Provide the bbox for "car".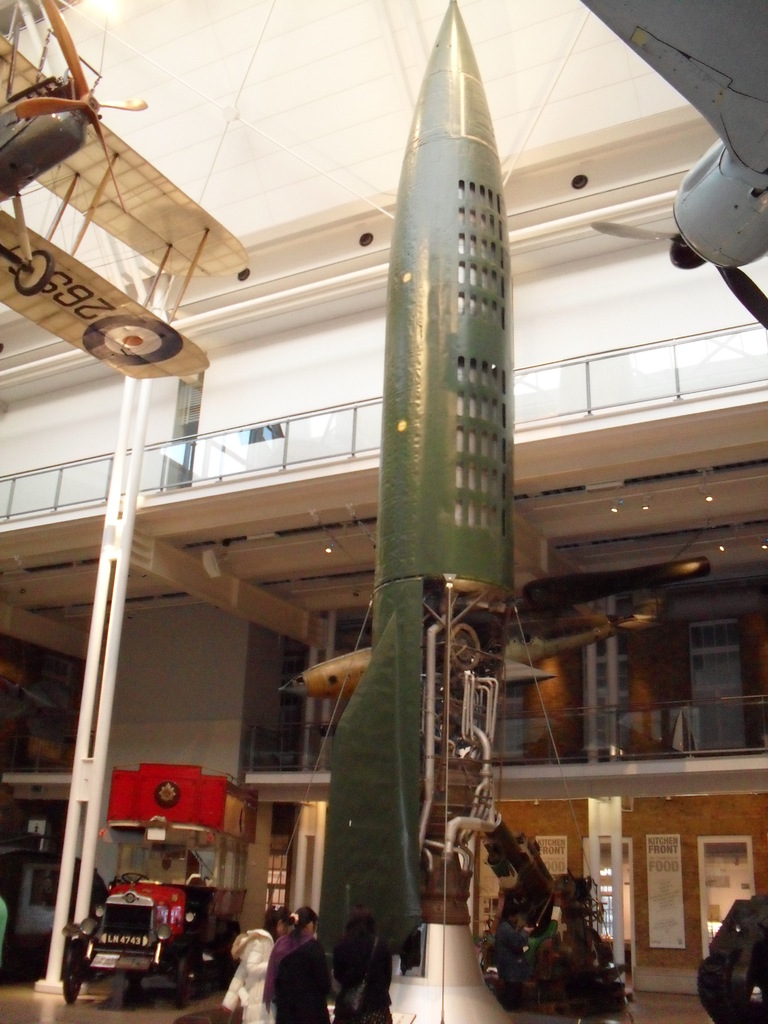
BBox(59, 762, 258, 1011).
